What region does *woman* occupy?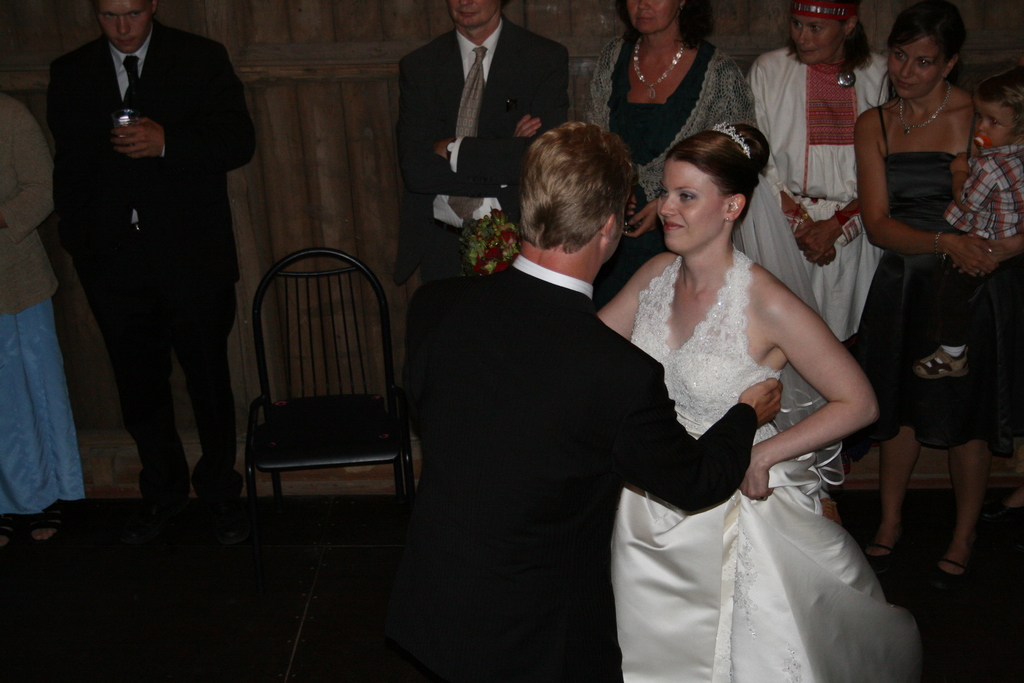
Rect(579, 0, 762, 281).
